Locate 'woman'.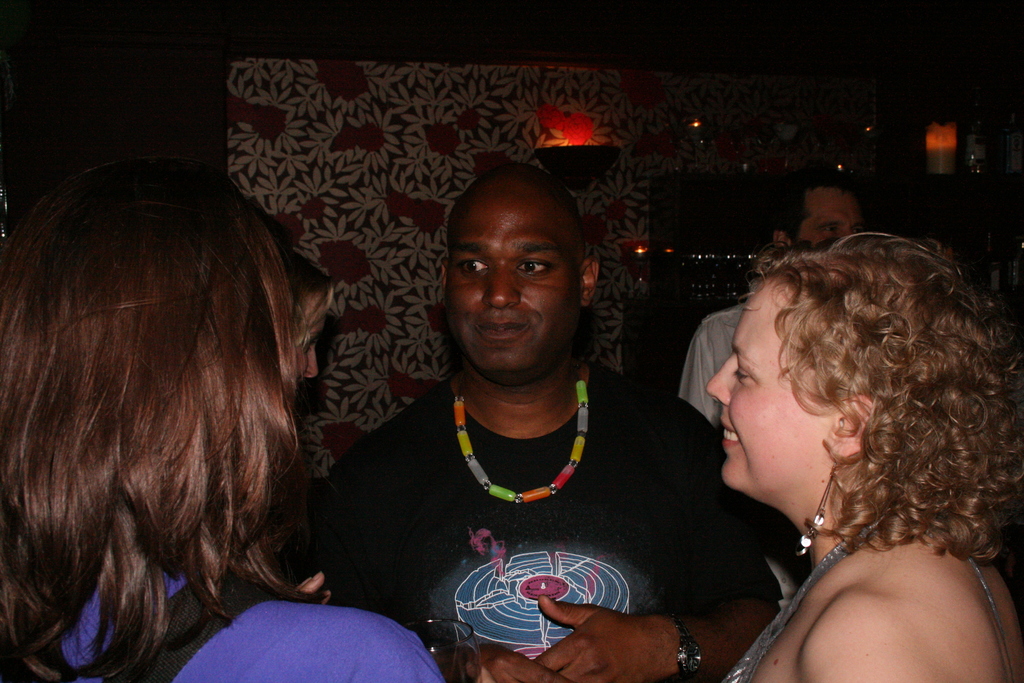
Bounding box: select_region(639, 186, 1013, 677).
